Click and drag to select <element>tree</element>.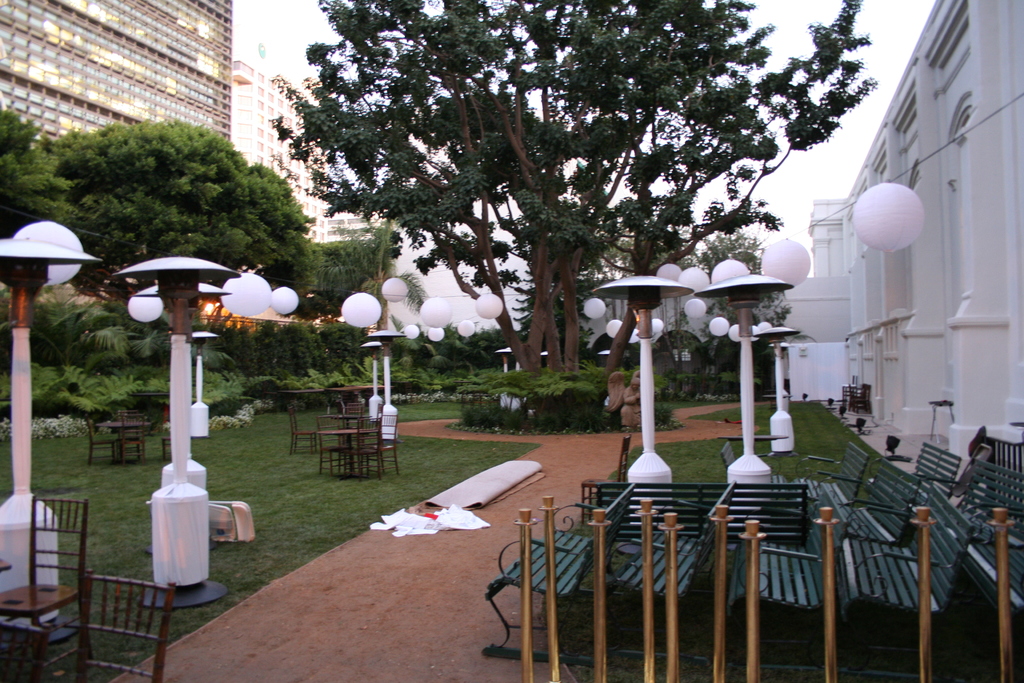
Selection: crop(47, 122, 319, 304).
